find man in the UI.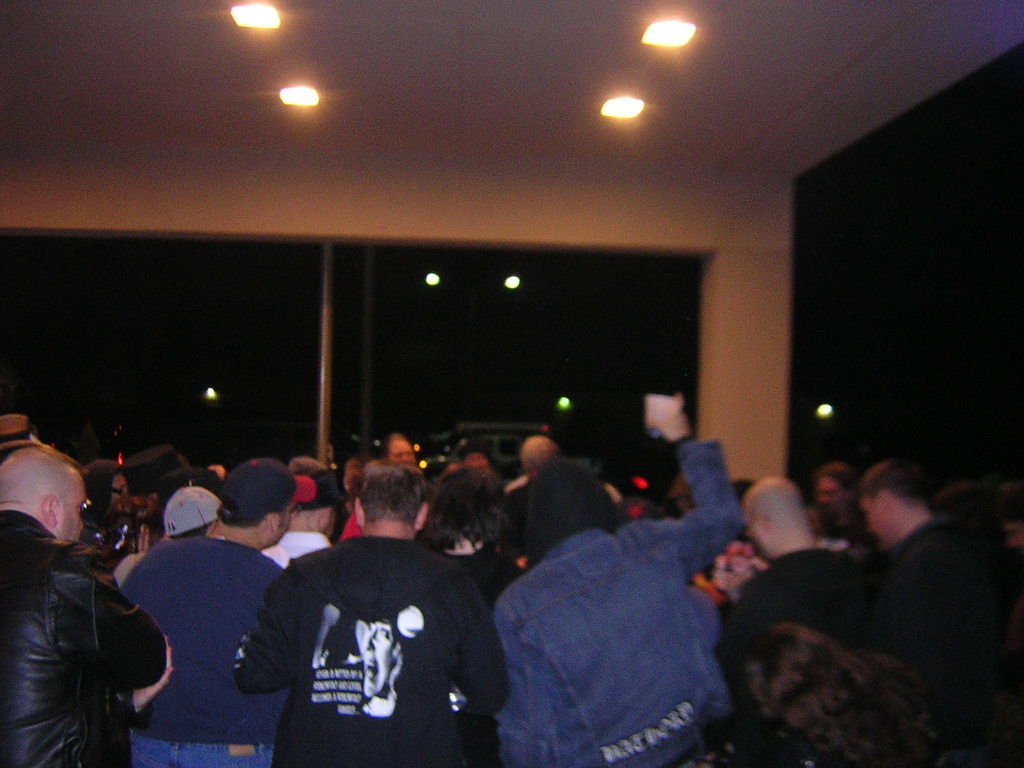
UI element at 0,440,178,767.
